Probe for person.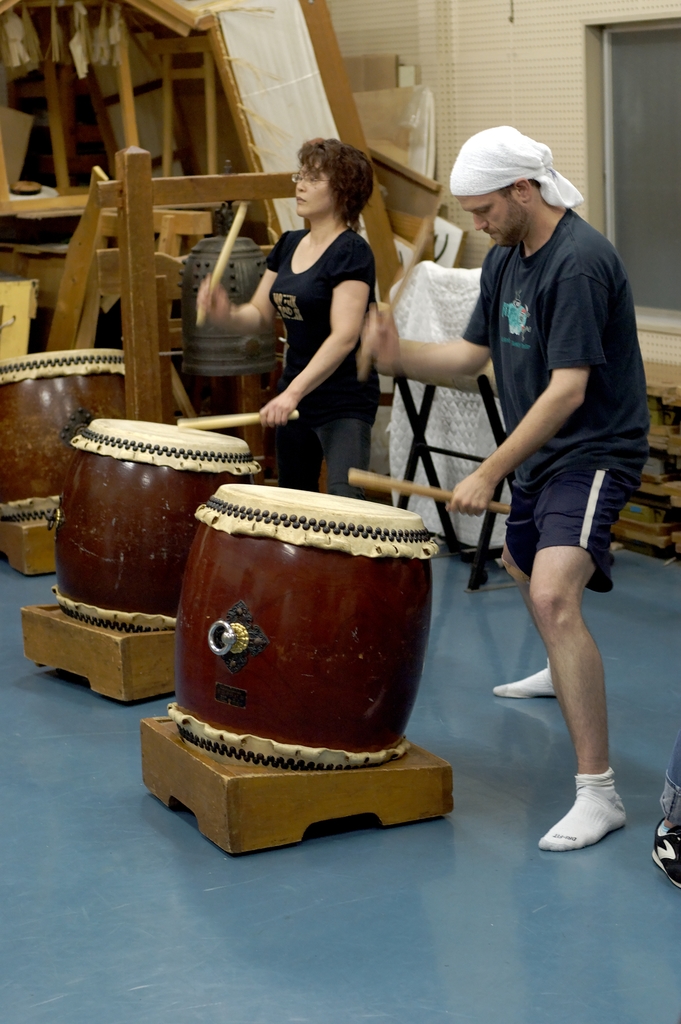
Probe result: 246 125 393 509.
